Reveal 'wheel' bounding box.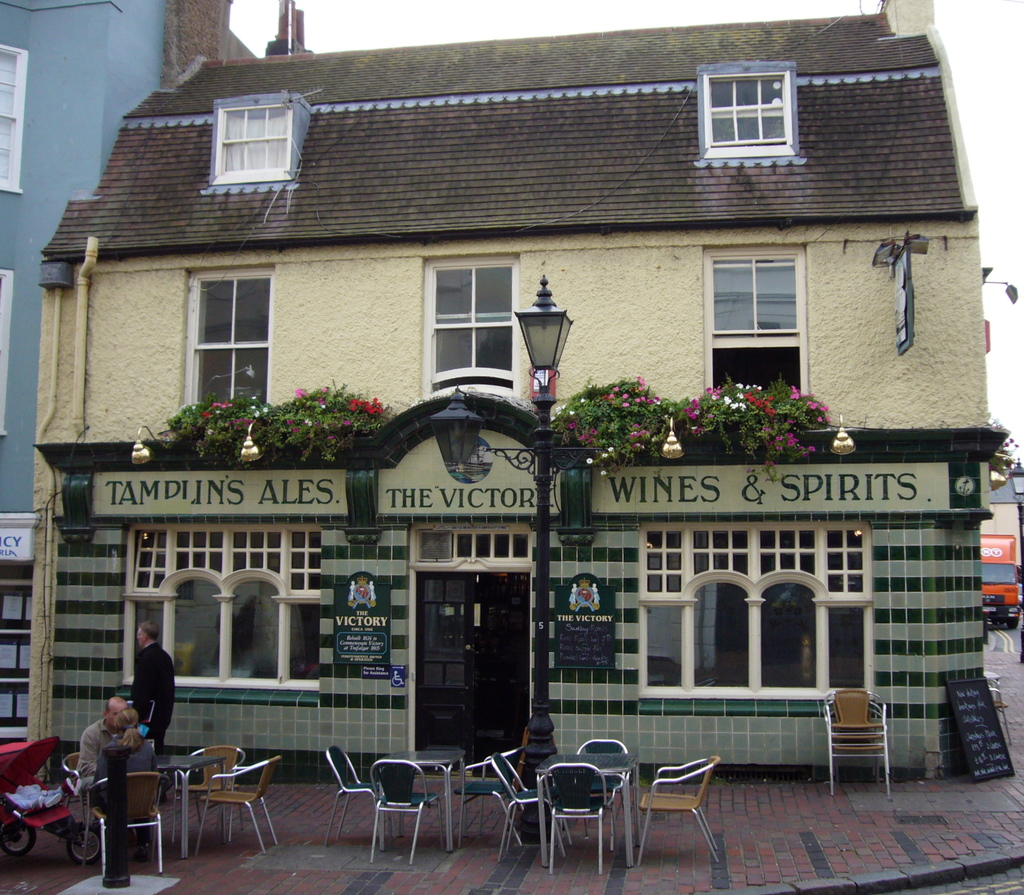
Revealed: 0, 820, 31, 856.
